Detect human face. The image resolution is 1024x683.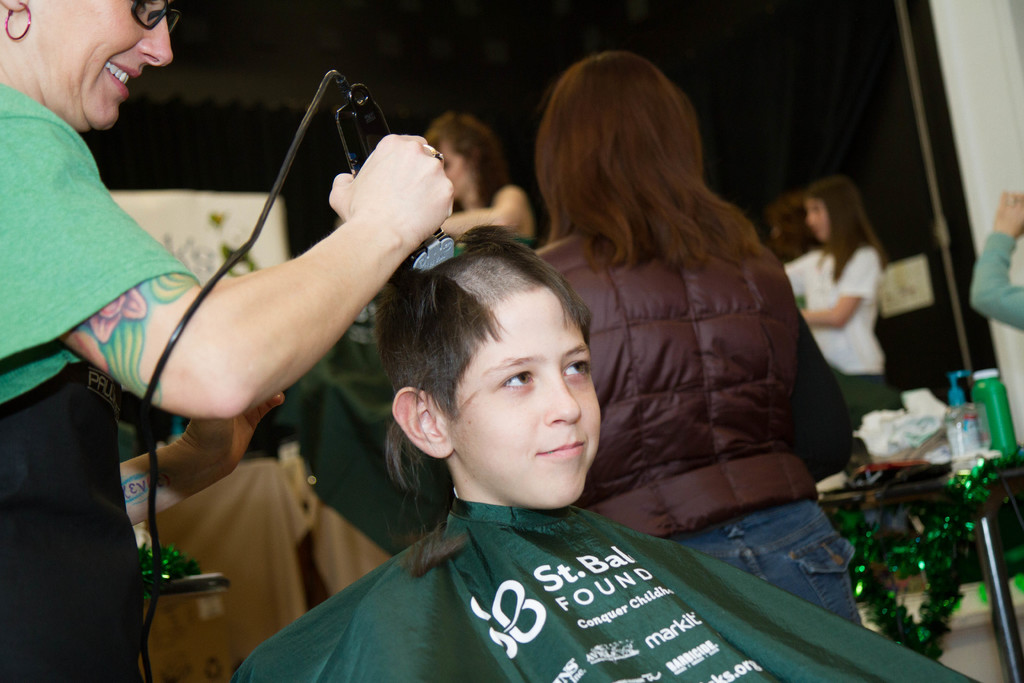
box=[804, 195, 831, 247].
